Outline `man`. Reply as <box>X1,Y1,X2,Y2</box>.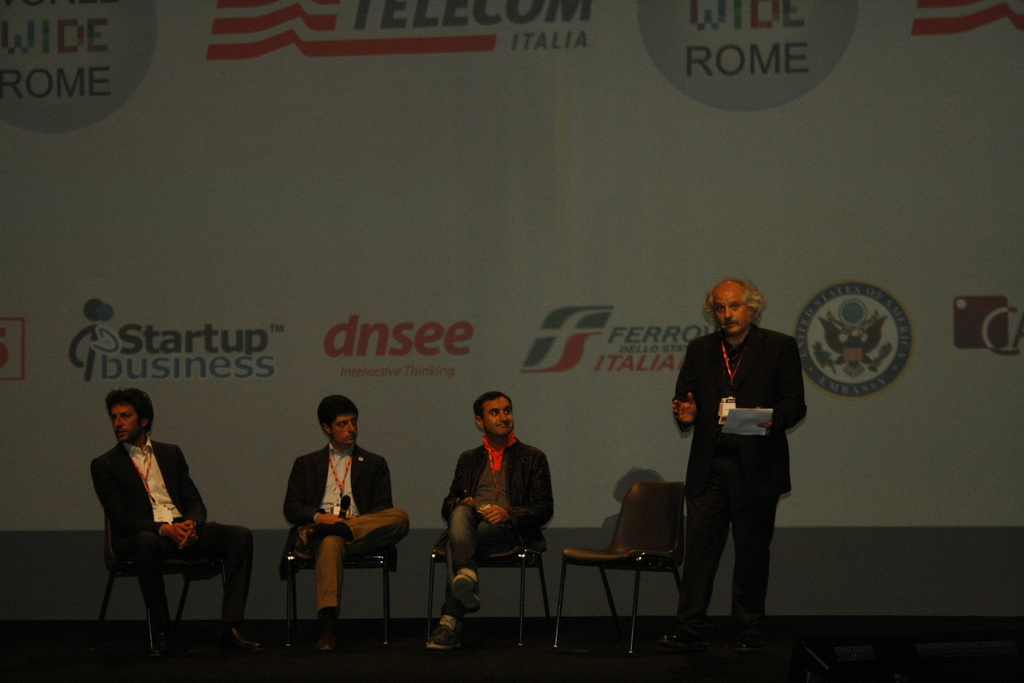
<box>424,389,559,652</box>.
